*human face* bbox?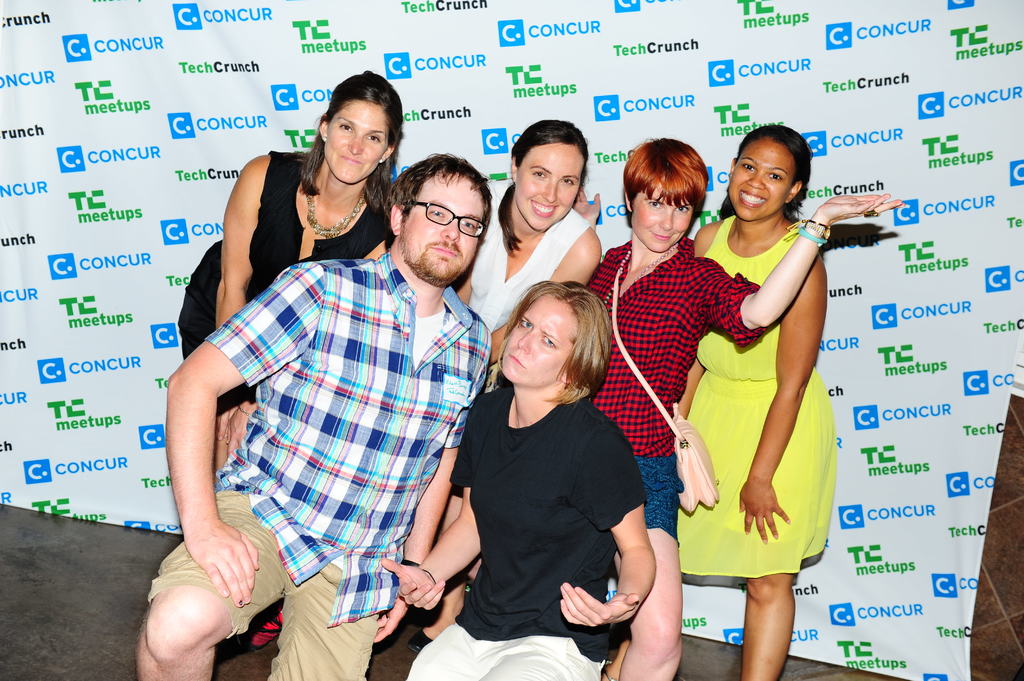
select_region(732, 138, 796, 224)
